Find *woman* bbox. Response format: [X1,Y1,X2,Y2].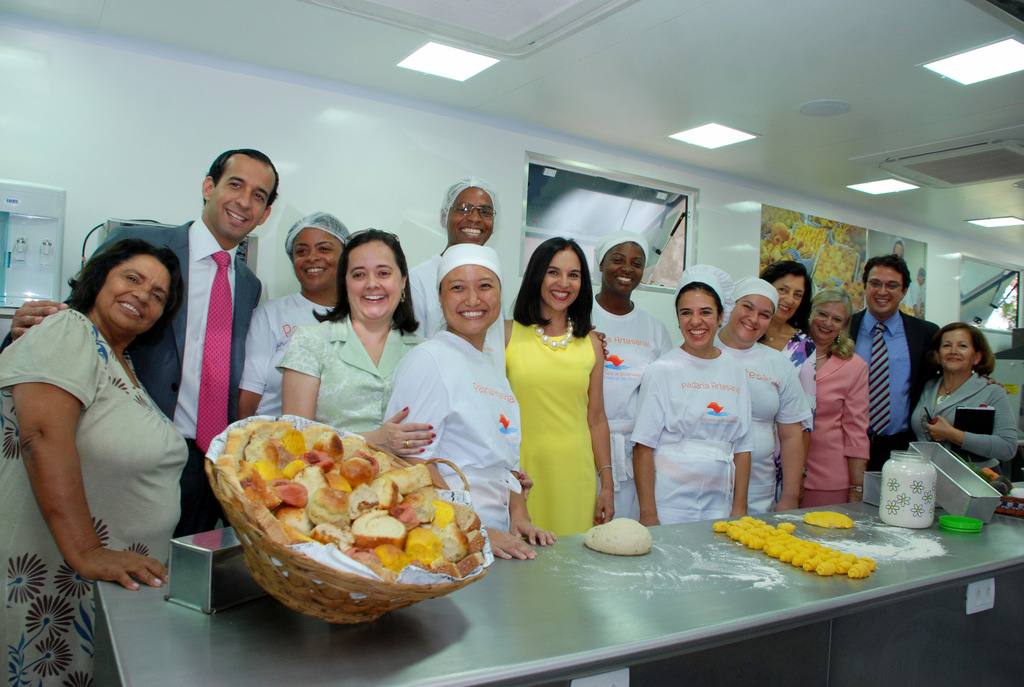
[630,265,754,526].
